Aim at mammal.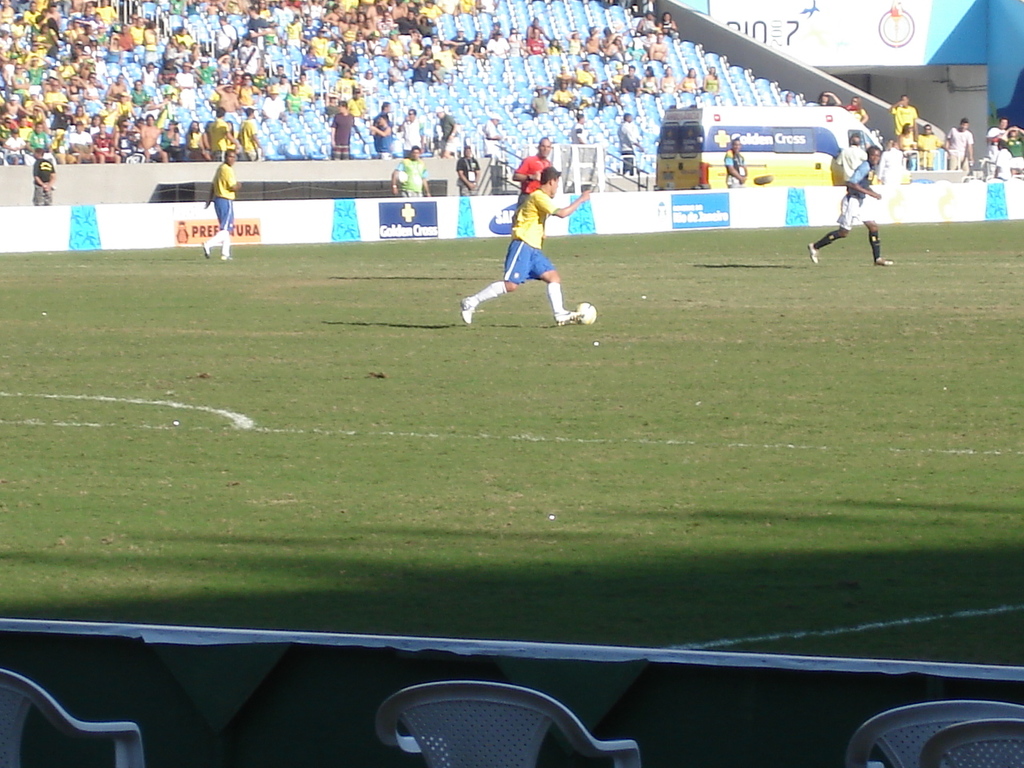
Aimed at BBox(514, 136, 558, 216).
